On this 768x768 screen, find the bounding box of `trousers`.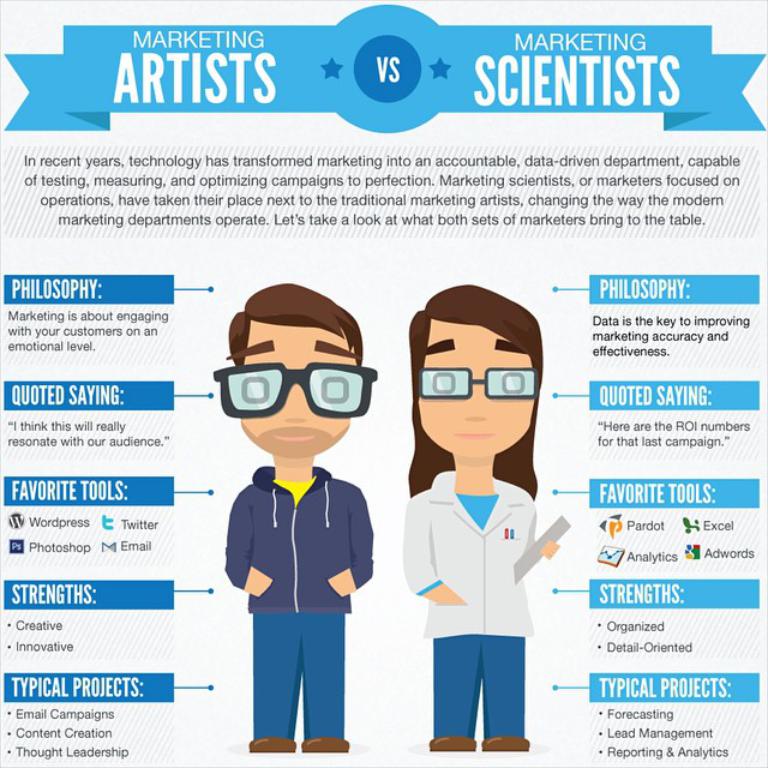
Bounding box: x1=426, y1=631, x2=532, y2=754.
